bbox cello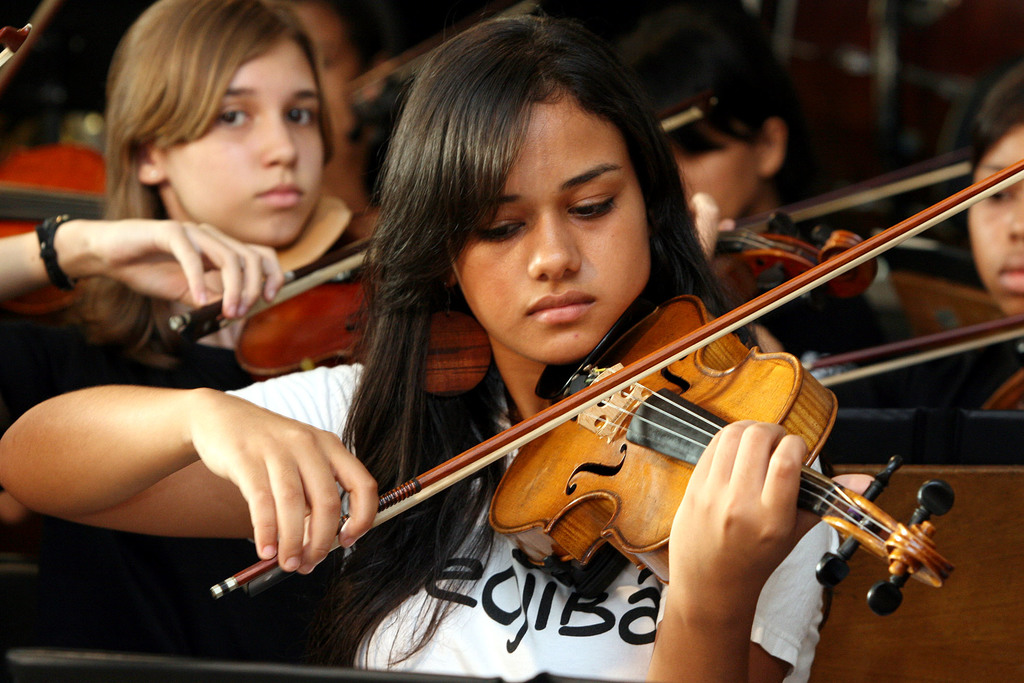
Rect(733, 154, 1005, 325)
